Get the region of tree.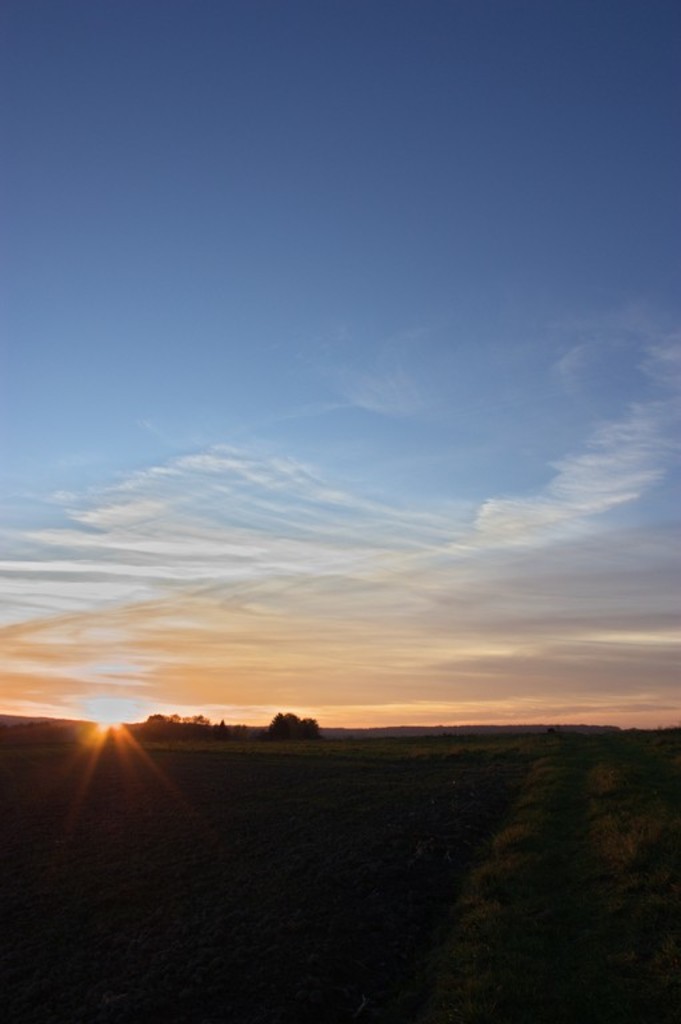
265 708 321 733.
